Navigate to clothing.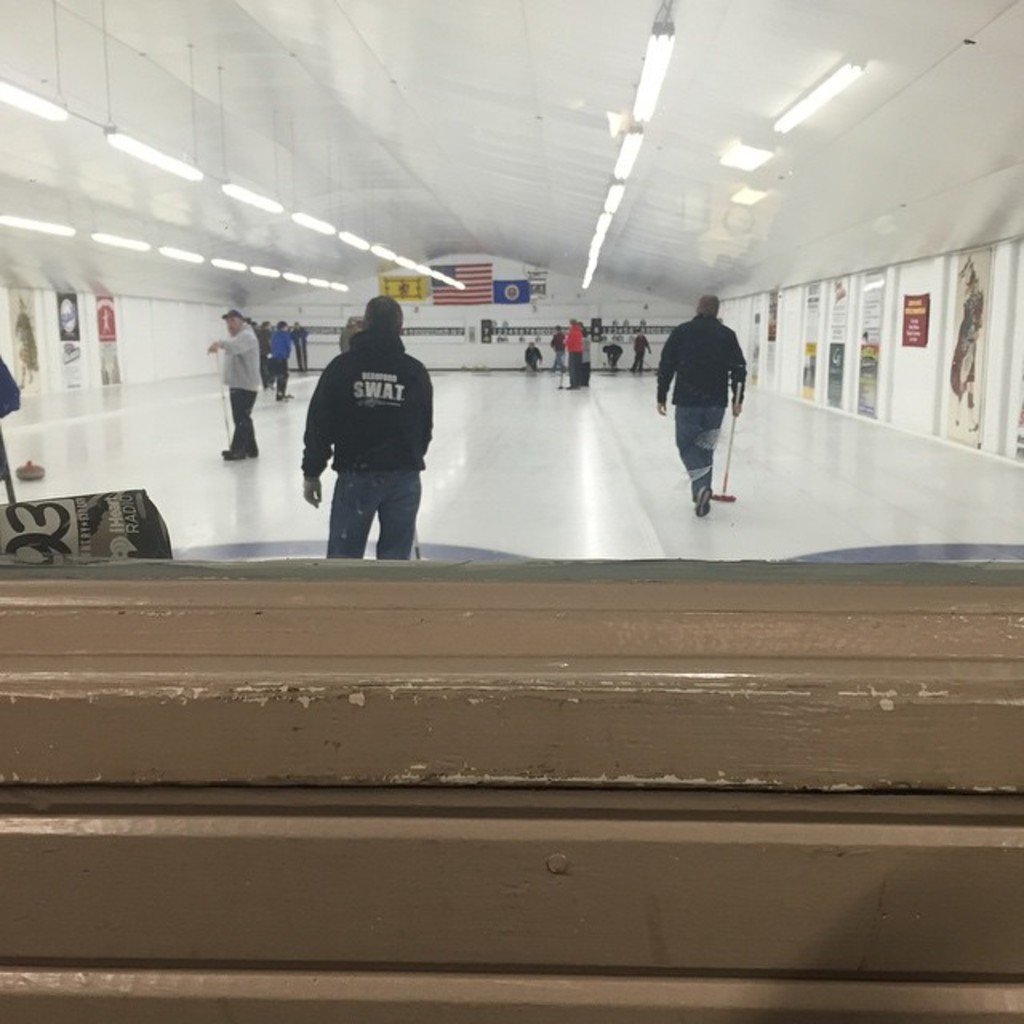
Navigation target: x1=218 y1=323 x2=261 y2=458.
